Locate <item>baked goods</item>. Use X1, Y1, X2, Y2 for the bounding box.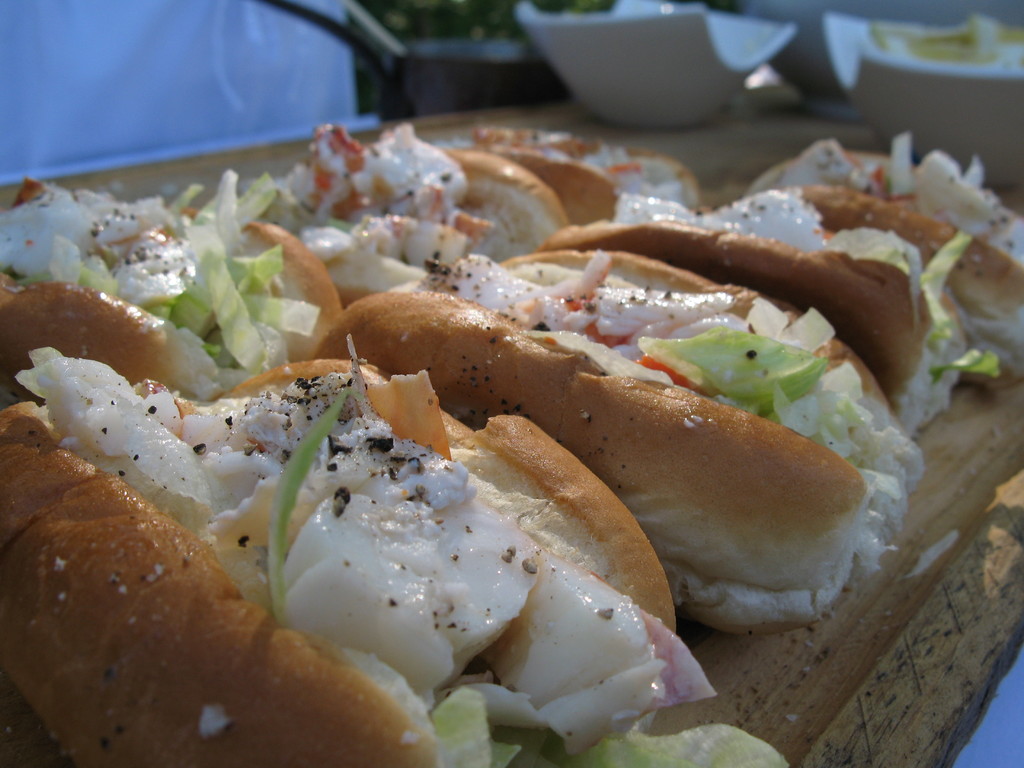
461, 125, 707, 230.
